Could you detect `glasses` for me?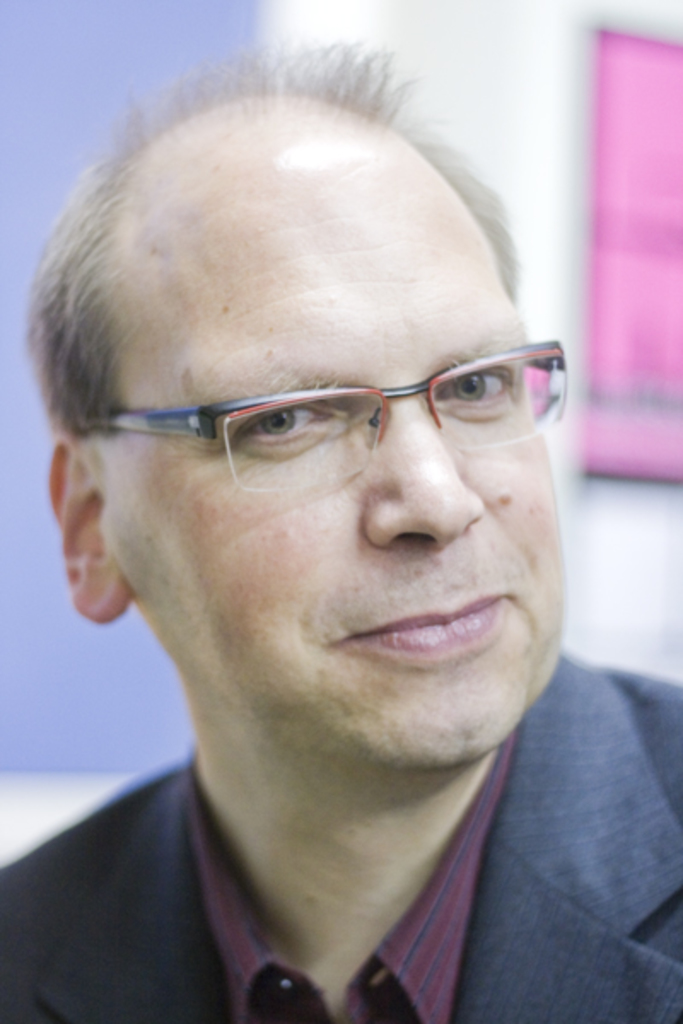
Detection result: [60,331,572,480].
